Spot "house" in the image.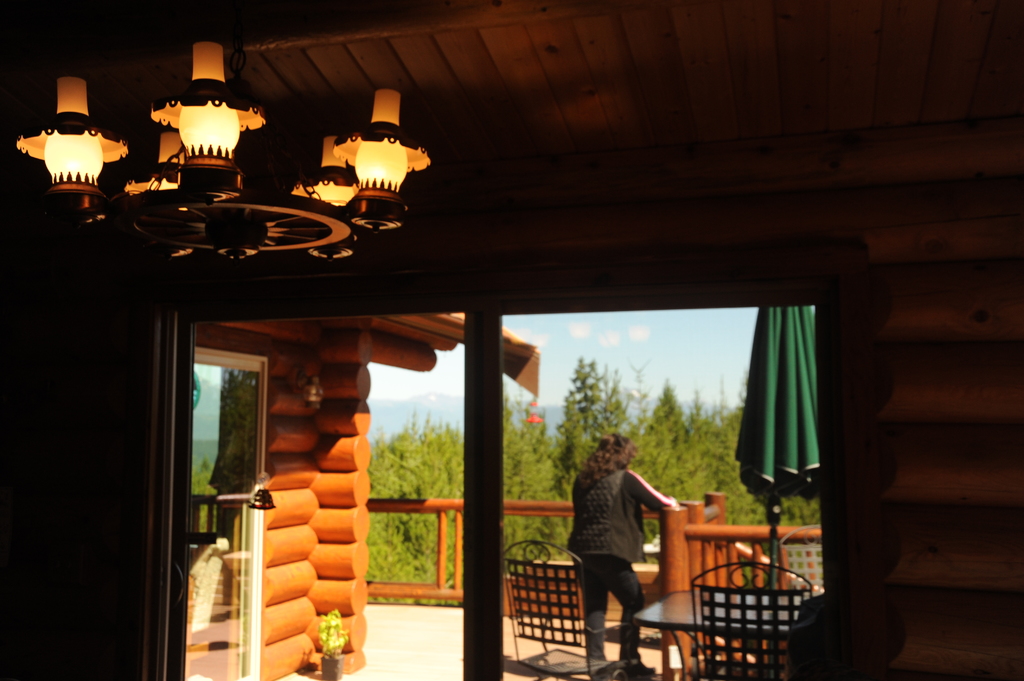
"house" found at box=[0, 46, 1021, 680].
